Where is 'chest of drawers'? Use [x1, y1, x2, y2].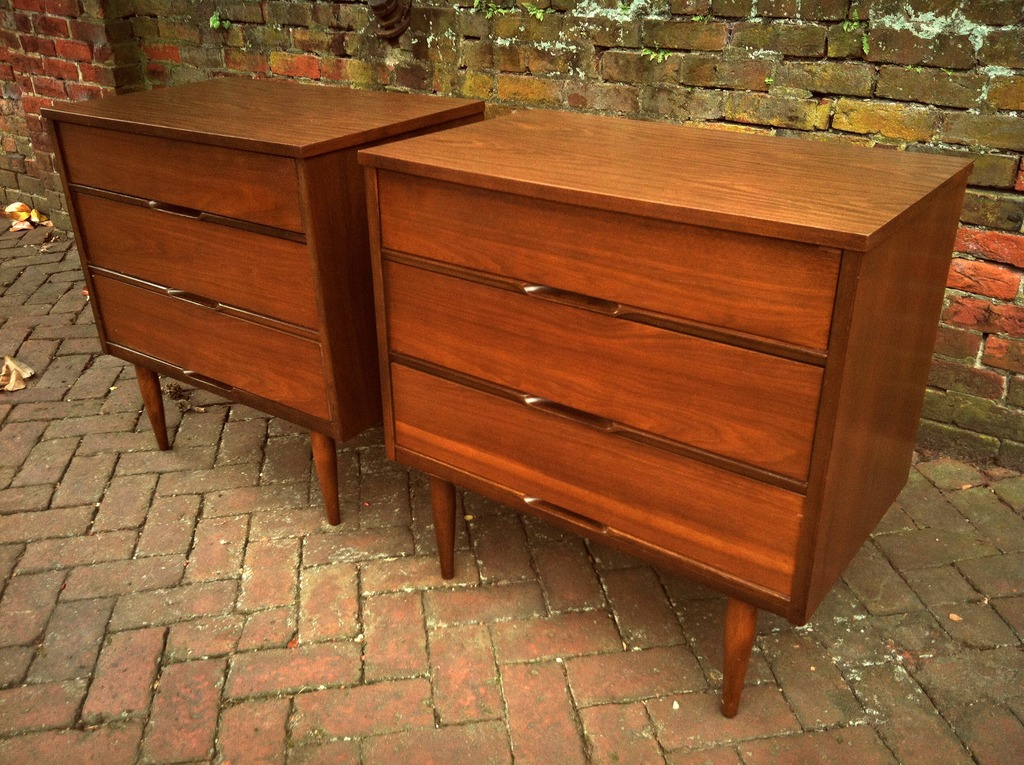
[41, 76, 483, 527].
